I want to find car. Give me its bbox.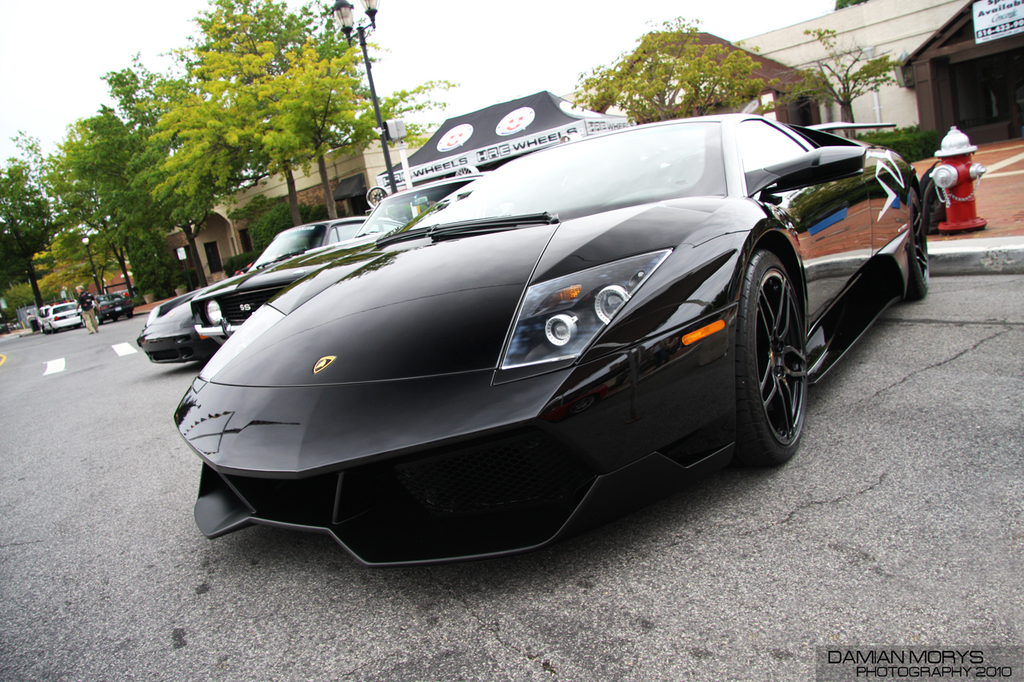
bbox(139, 215, 406, 357).
